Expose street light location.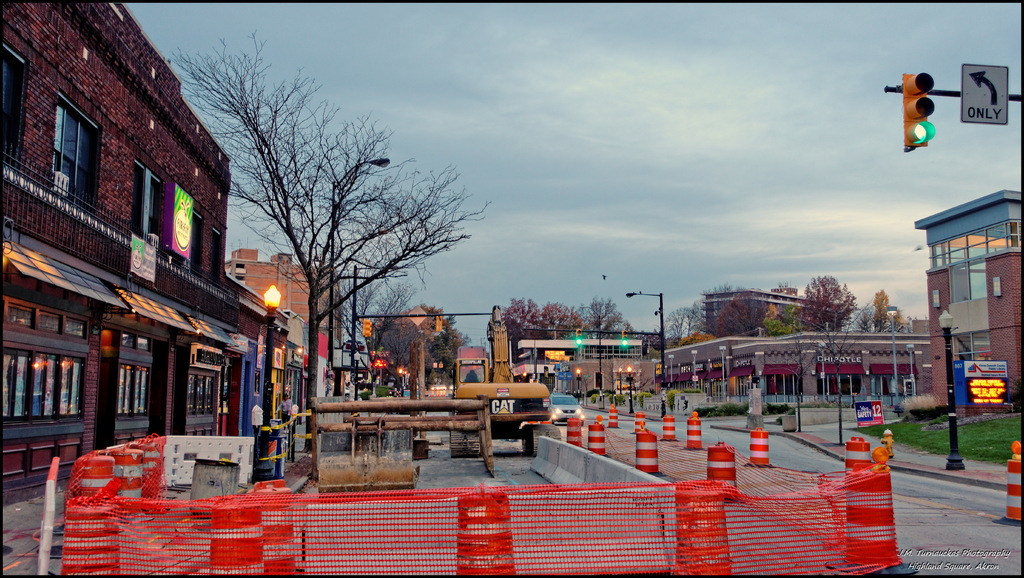
Exposed at [x1=622, y1=290, x2=664, y2=421].
